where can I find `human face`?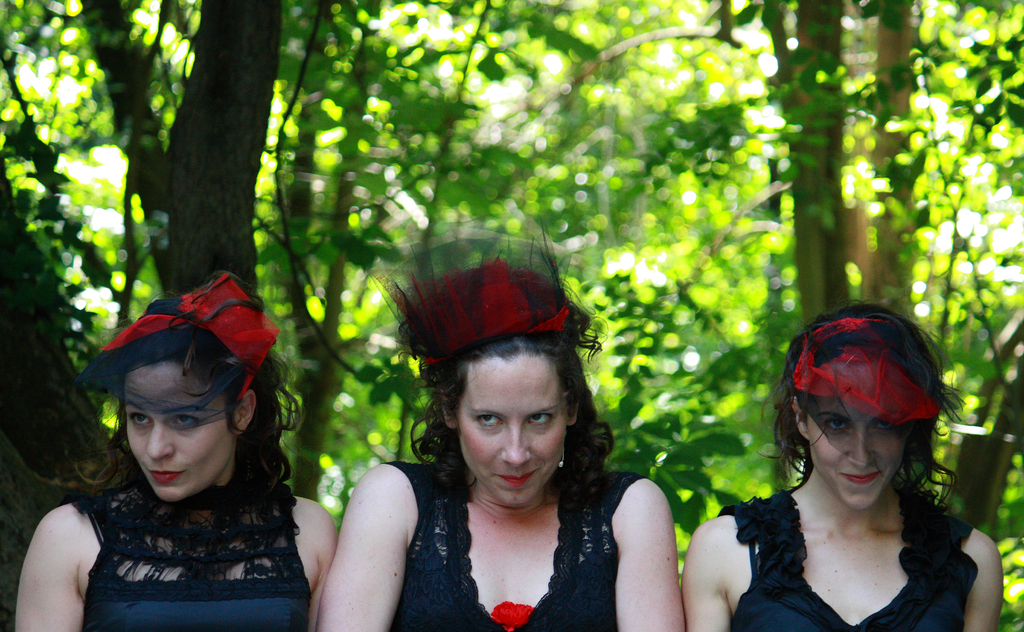
You can find it at [x1=120, y1=357, x2=239, y2=502].
